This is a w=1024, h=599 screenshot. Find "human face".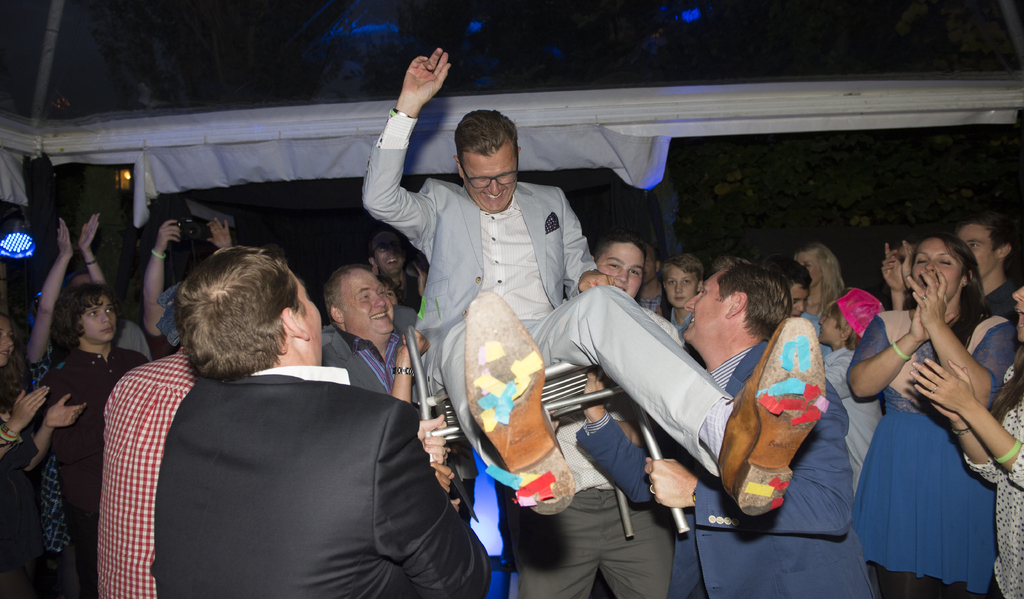
Bounding box: x1=902, y1=236, x2=962, y2=302.
